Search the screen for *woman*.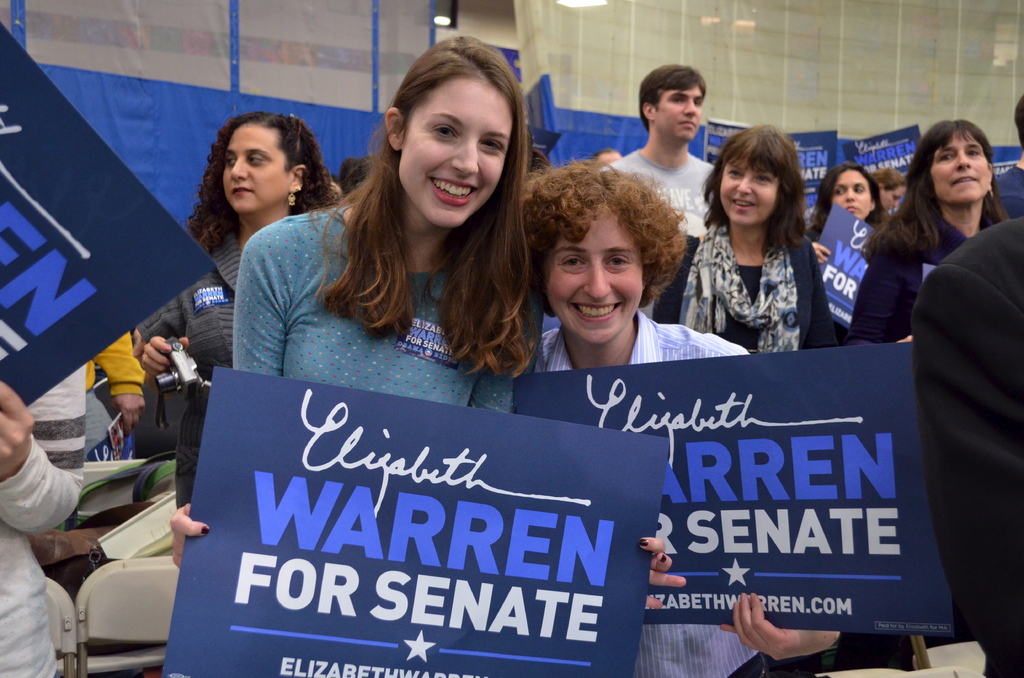
Found at x1=666 y1=127 x2=838 y2=376.
